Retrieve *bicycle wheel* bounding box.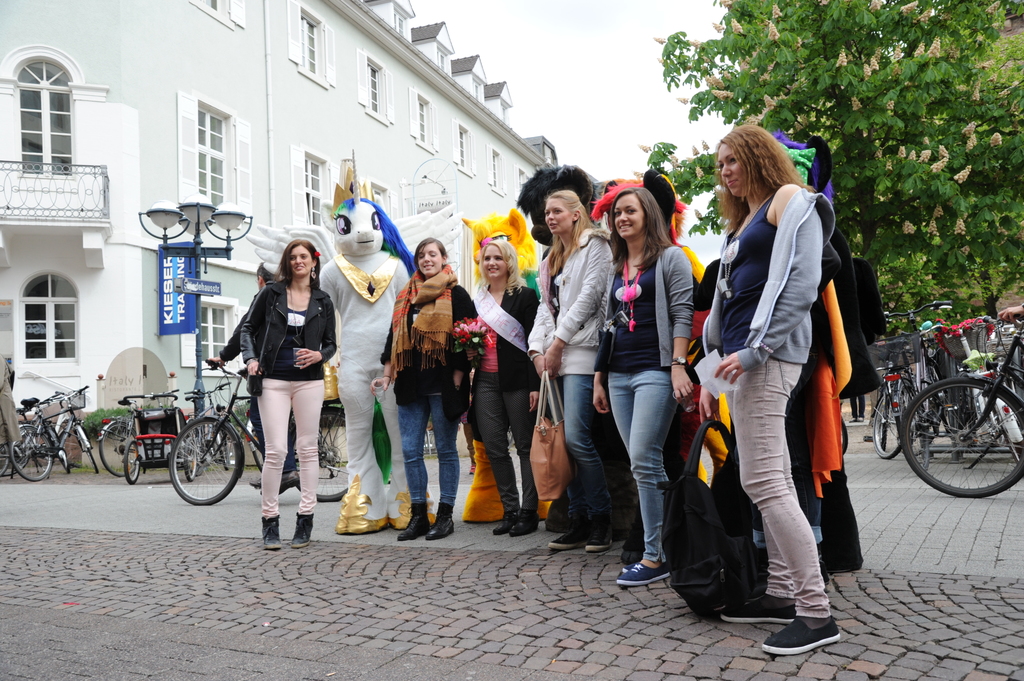
Bounding box: <box>215,427,233,476</box>.
